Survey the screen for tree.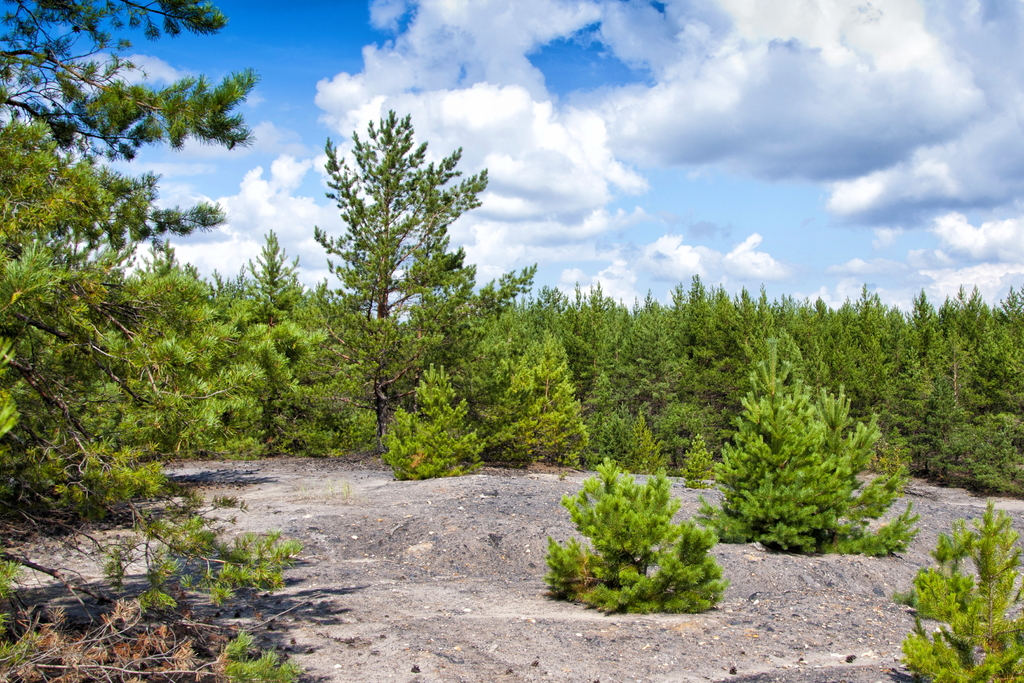
Survey found: region(706, 346, 921, 552).
